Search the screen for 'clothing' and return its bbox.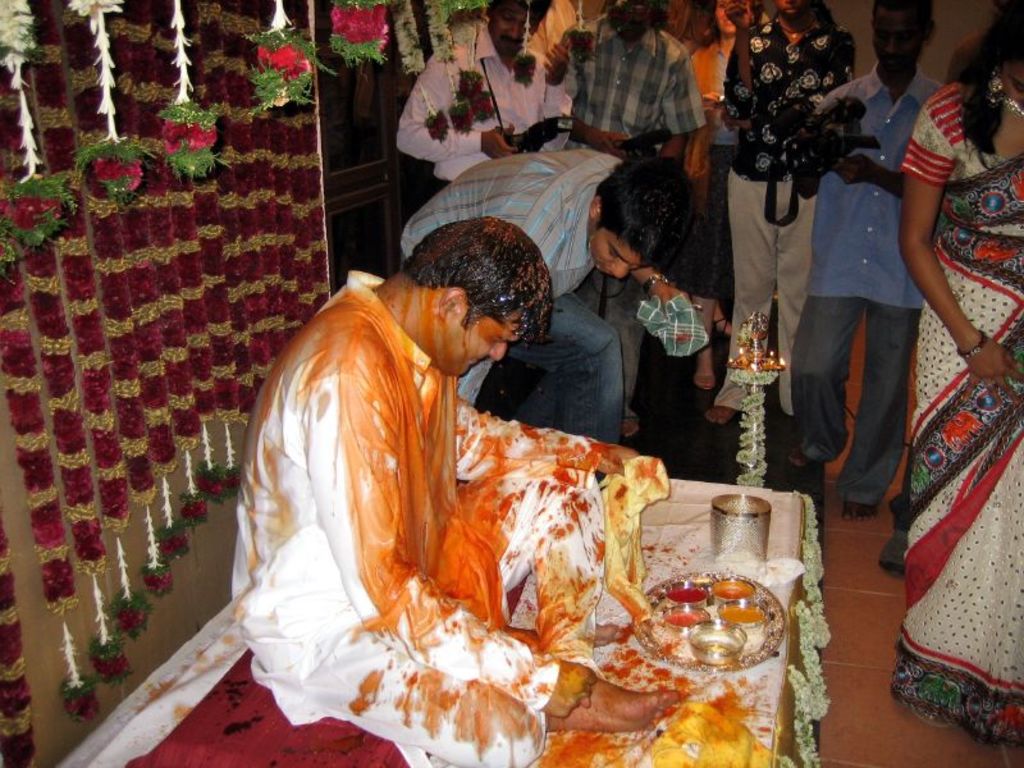
Found: {"left": 548, "top": 17, "right": 705, "bottom": 435}.
